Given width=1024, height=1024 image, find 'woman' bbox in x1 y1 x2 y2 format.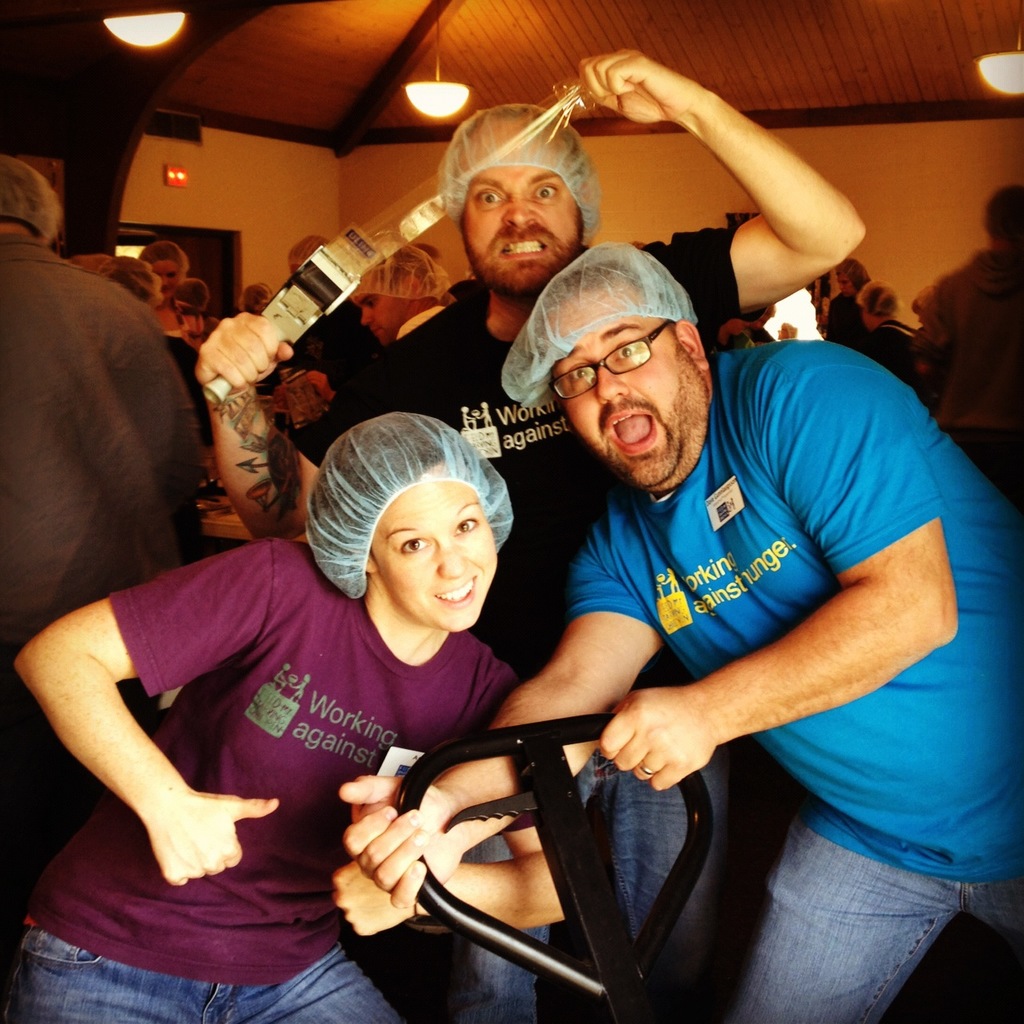
7 413 564 1023.
